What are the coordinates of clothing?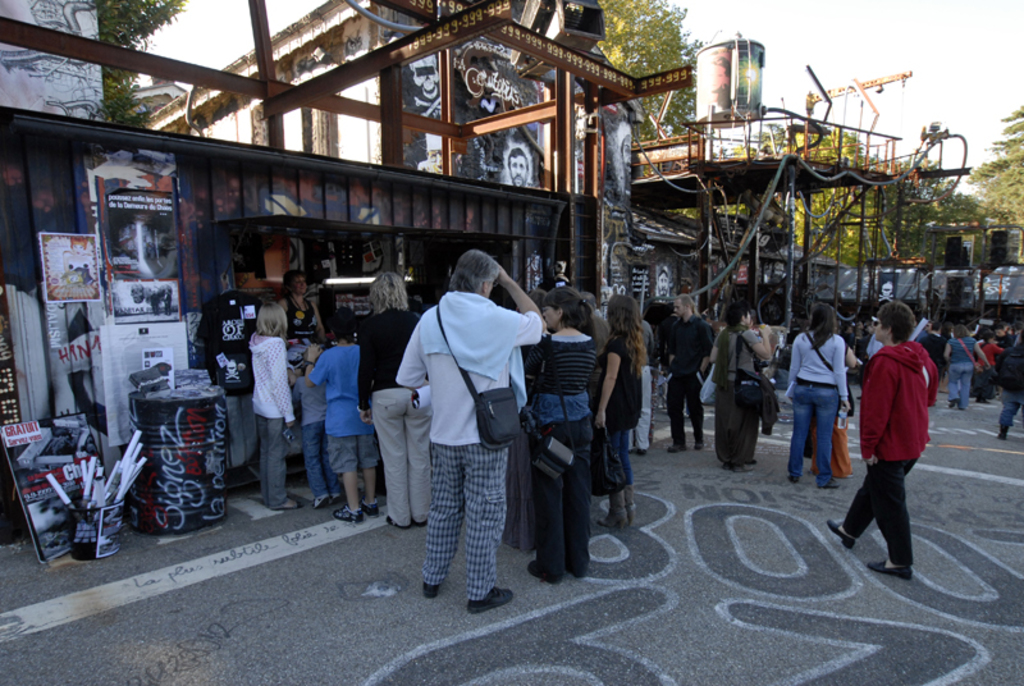
<region>388, 256, 530, 604</region>.
